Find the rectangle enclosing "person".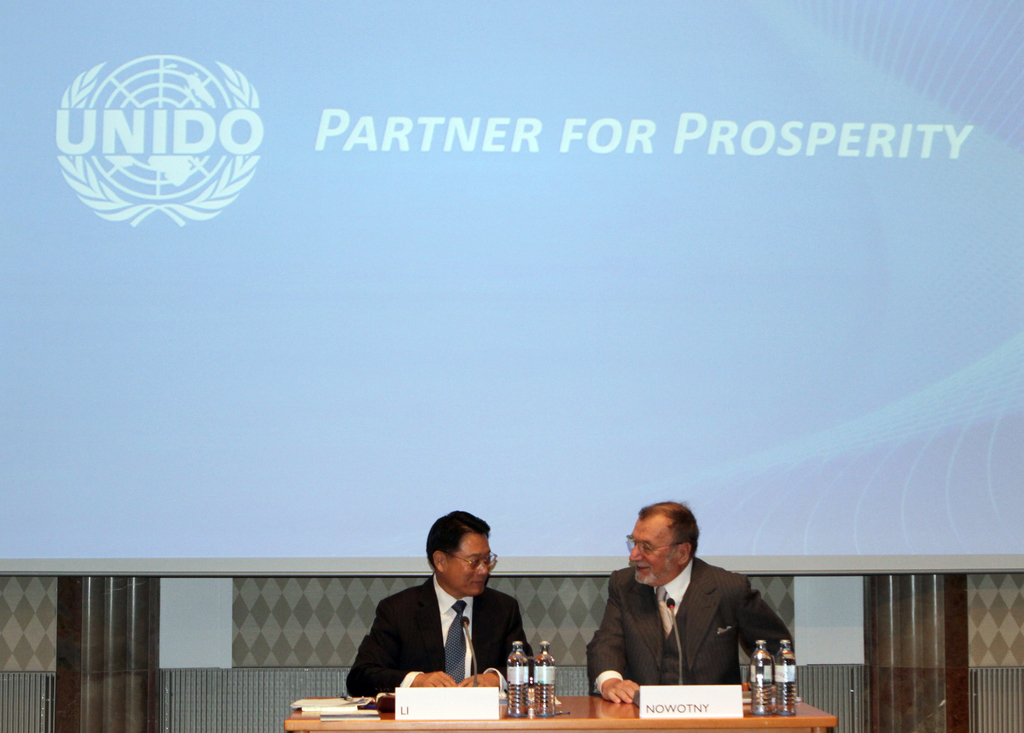
l=357, t=523, r=540, b=712.
